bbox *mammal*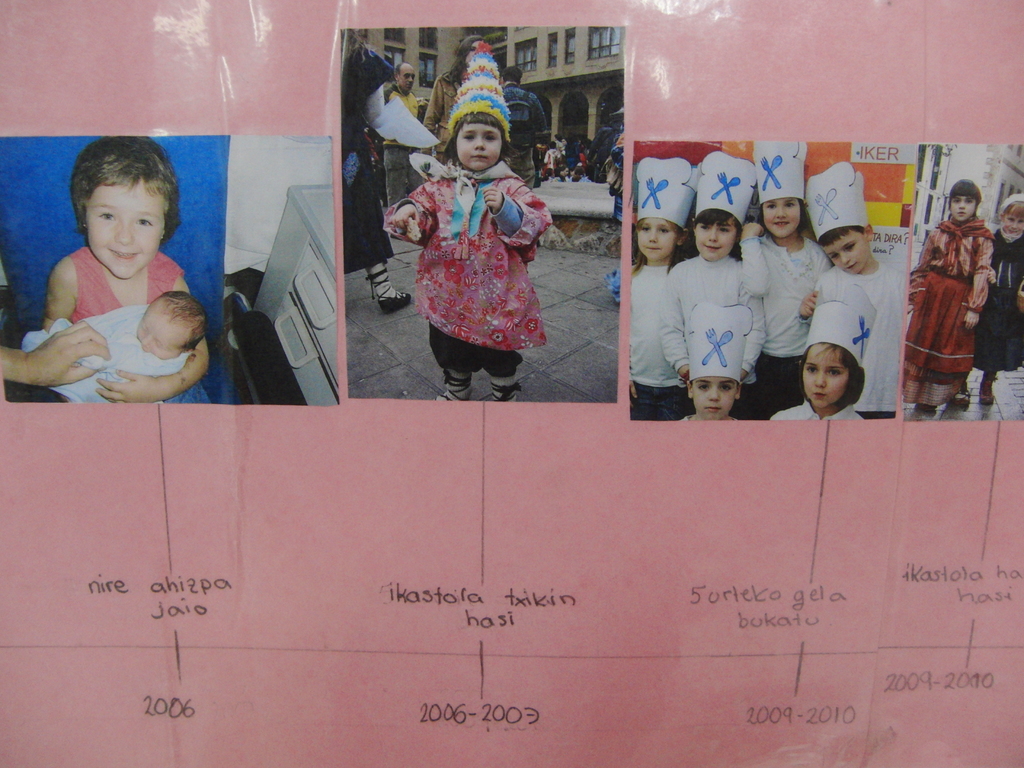
0/322/111/390
